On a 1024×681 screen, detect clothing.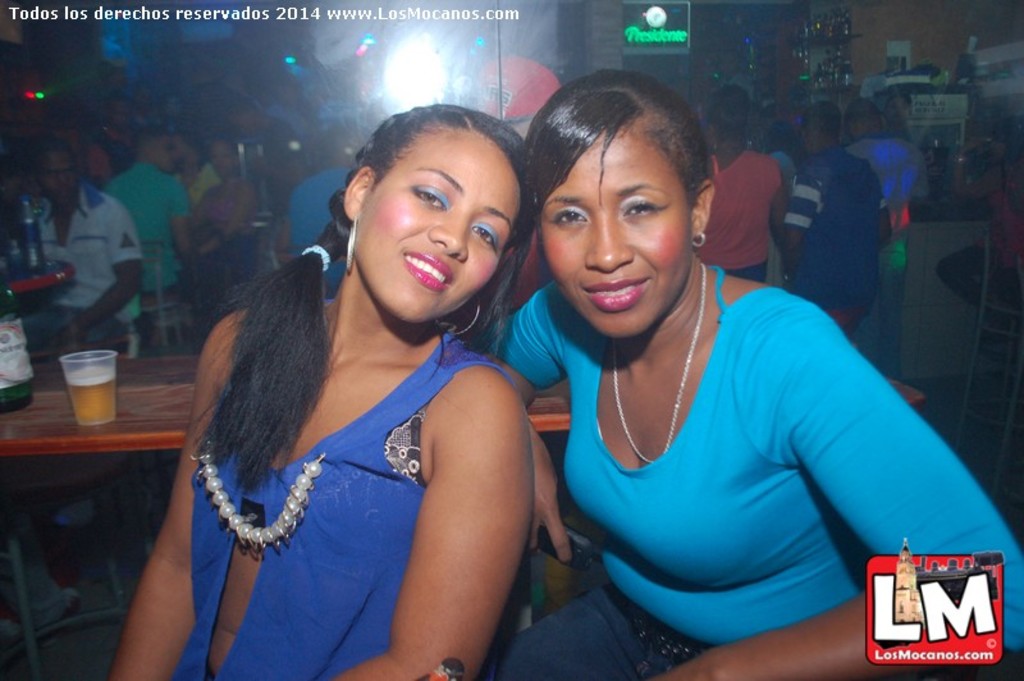
detection(772, 150, 829, 246).
